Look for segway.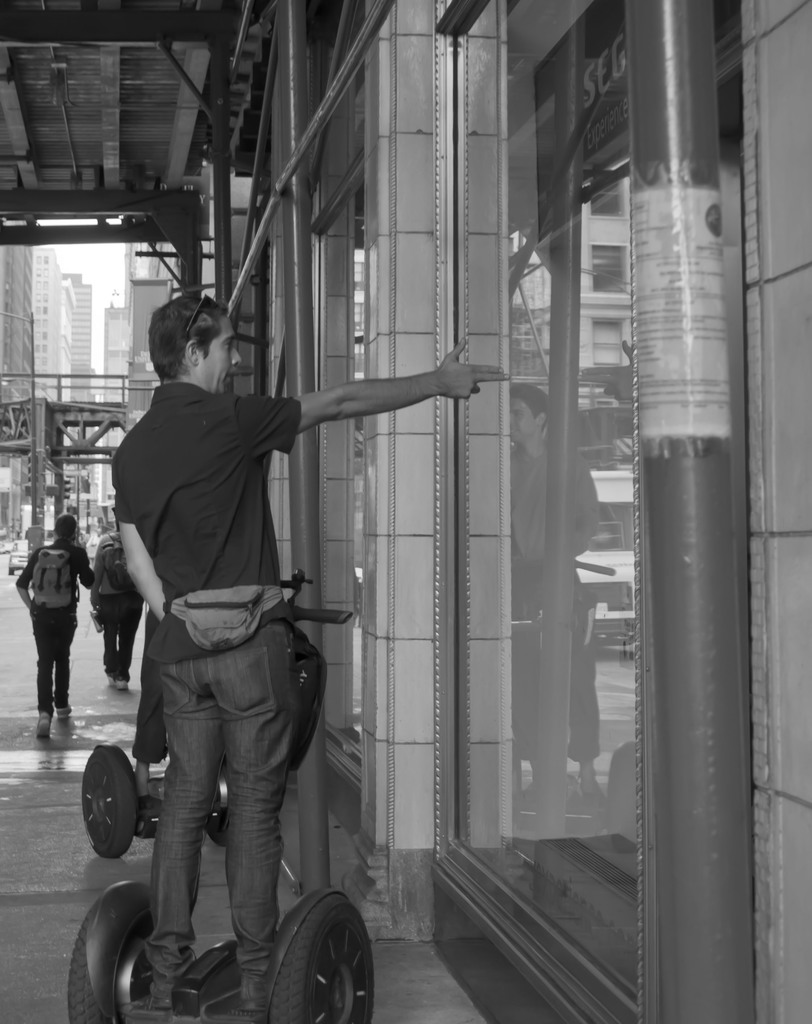
Found: 60/598/381/1023.
